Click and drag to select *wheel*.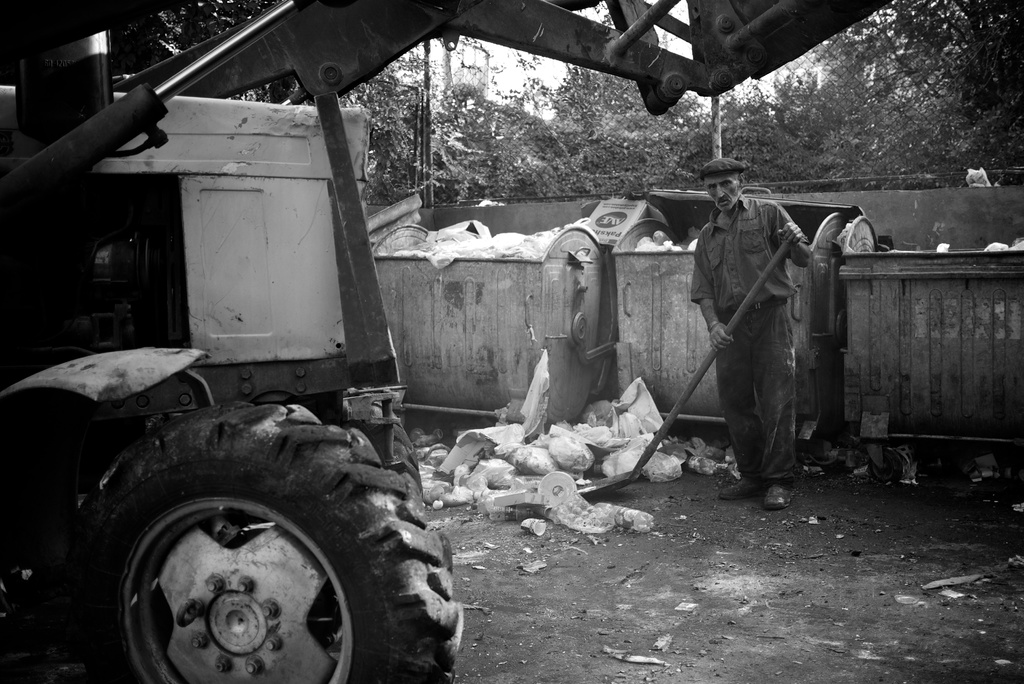
Selection: l=73, t=412, r=422, b=675.
